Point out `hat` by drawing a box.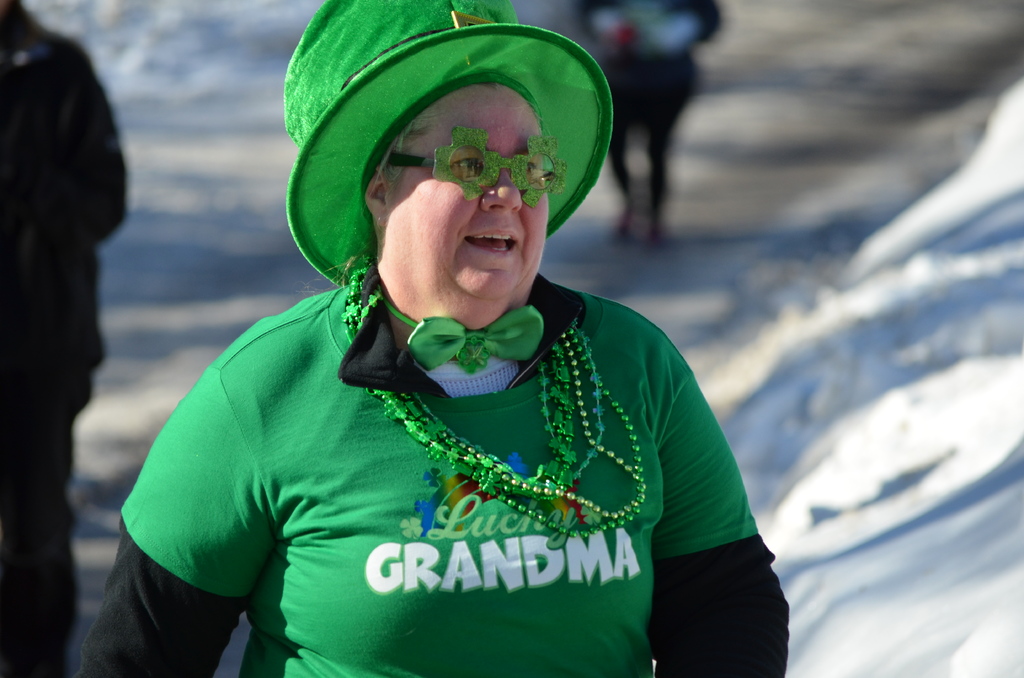
<box>282,0,618,290</box>.
